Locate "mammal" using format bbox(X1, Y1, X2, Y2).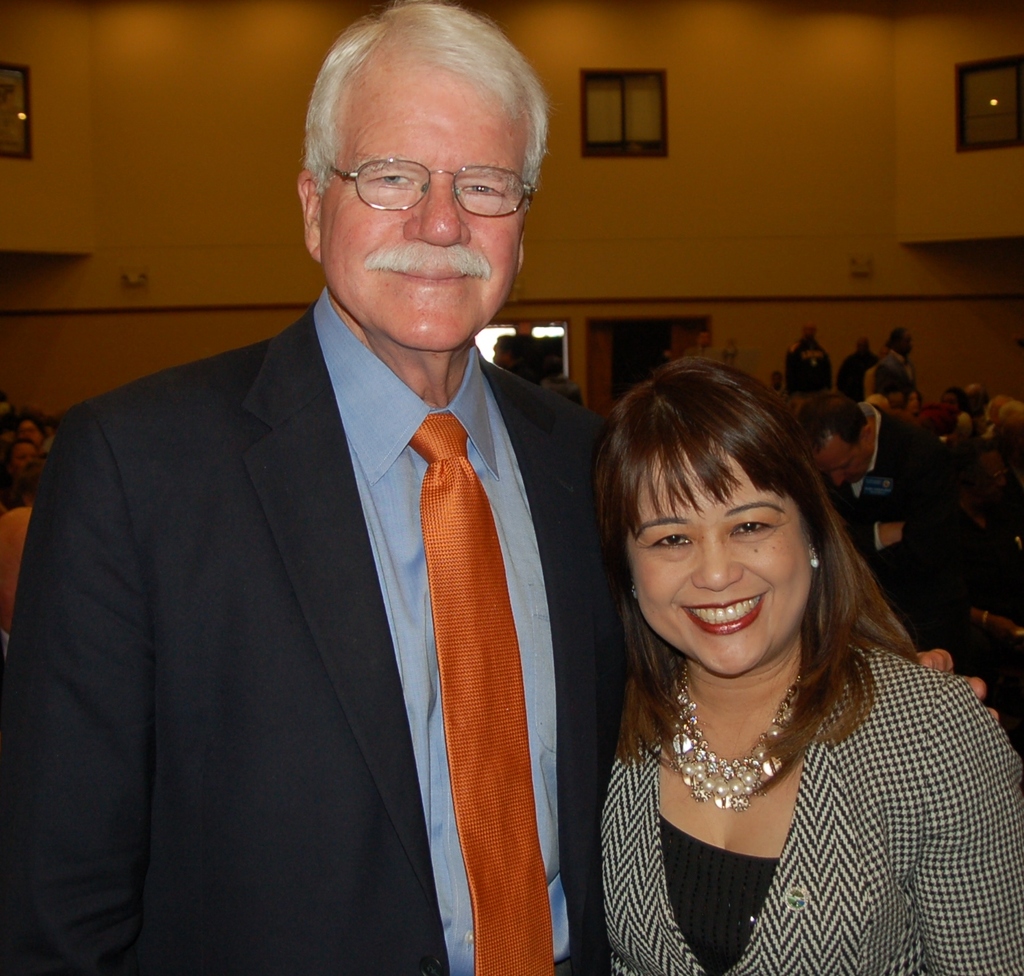
bbox(0, 0, 995, 975).
